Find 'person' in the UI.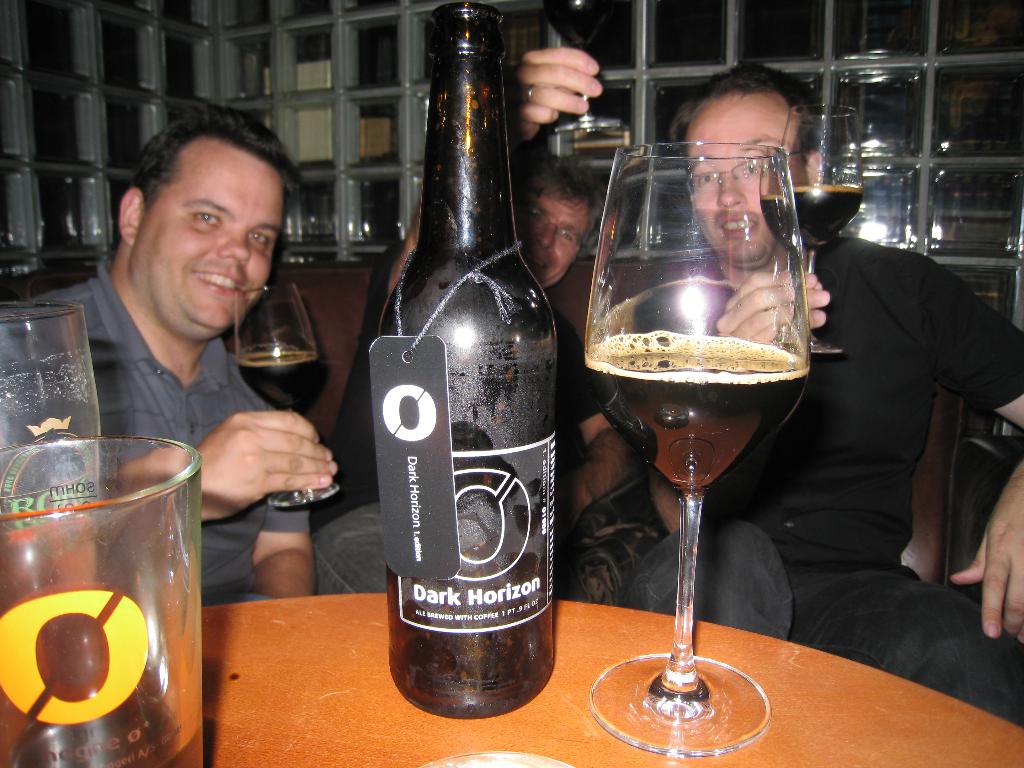
UI element at (left=625, top=60, right=1023, bottom=717).
